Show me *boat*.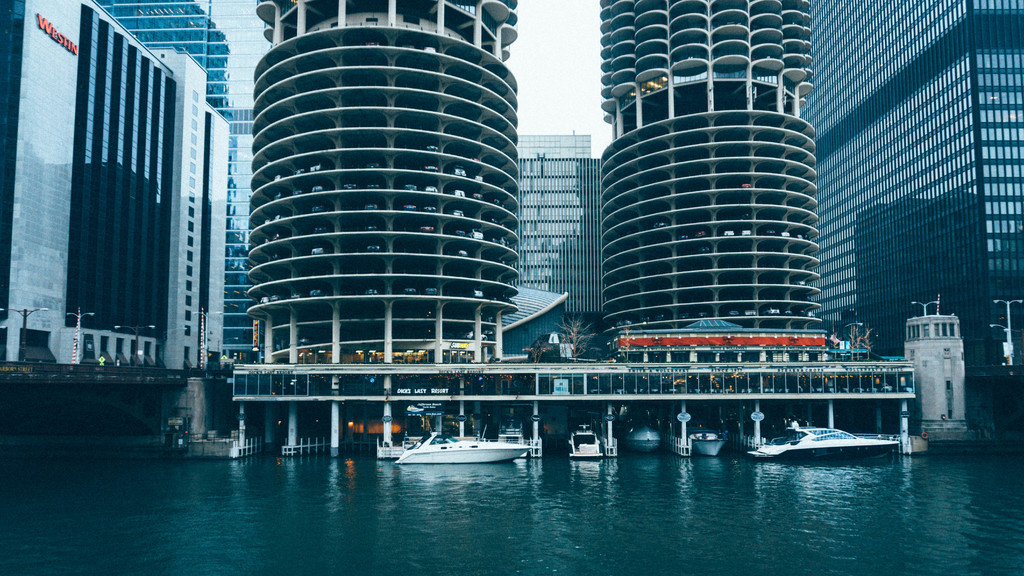
*boat* is here: x1=390 y1=419 x2=531 y2=464.
